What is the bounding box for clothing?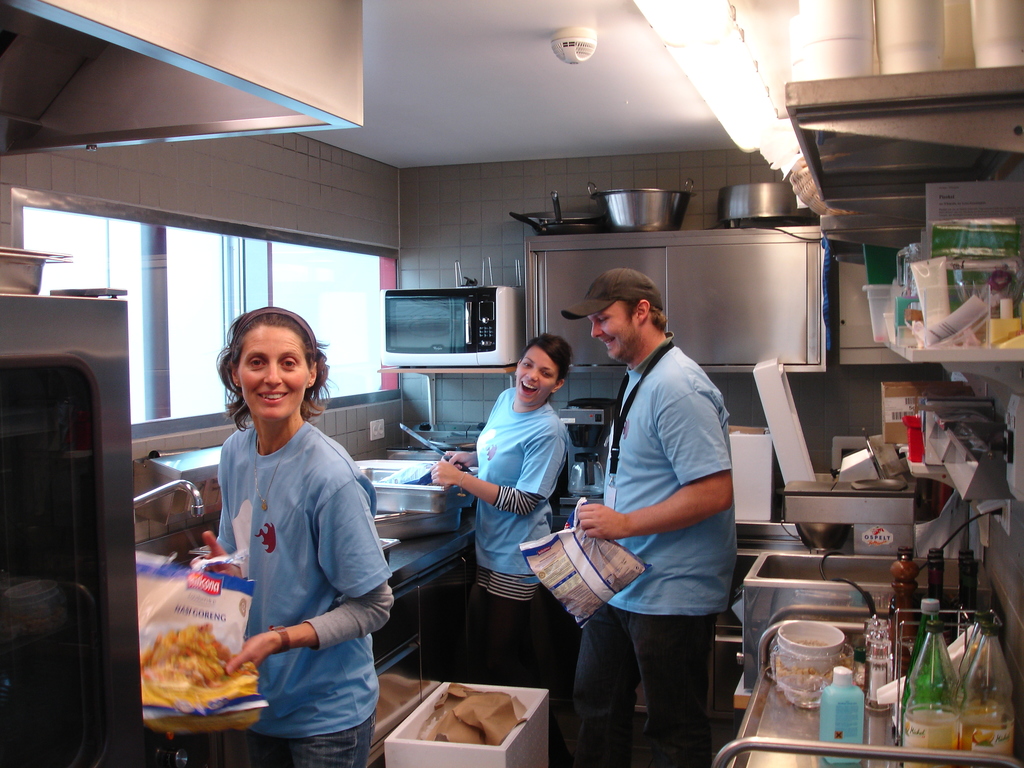
{"x1": 470, "y1": 389, "x2": 568, "y2": 678}.
